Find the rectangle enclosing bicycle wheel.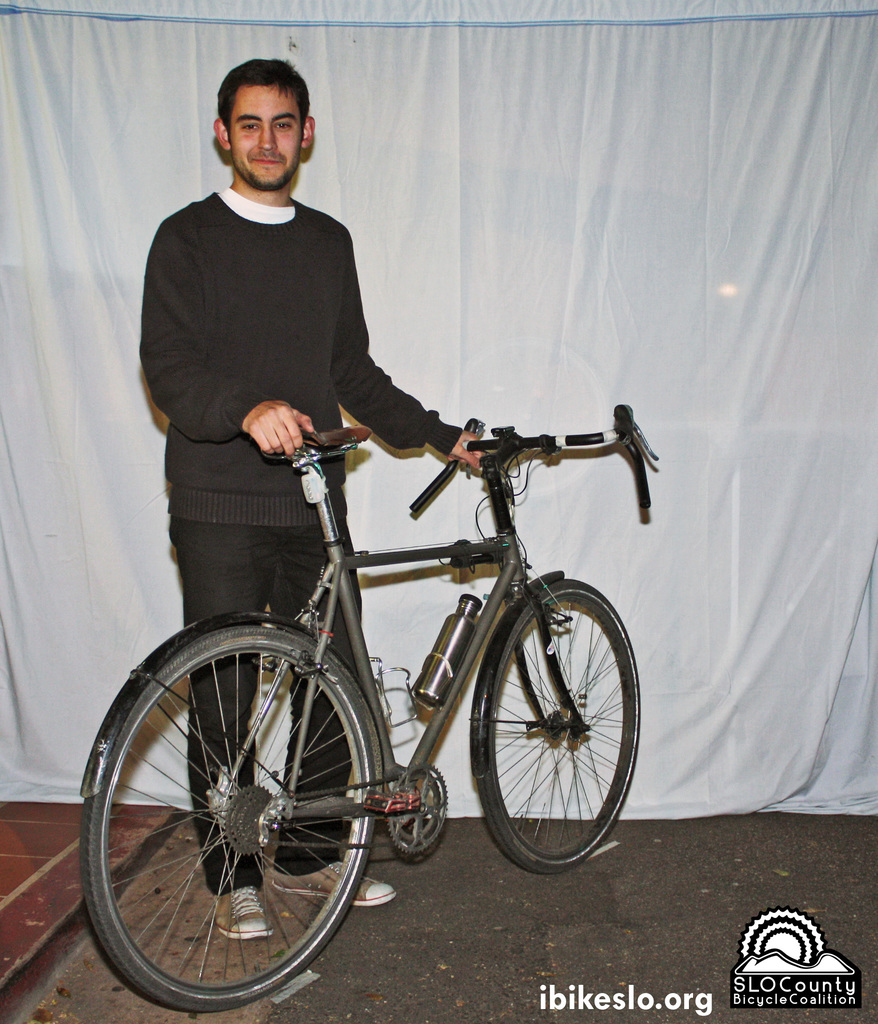
pyautogui.locateOnScreen(478, 580, 644, 876).
